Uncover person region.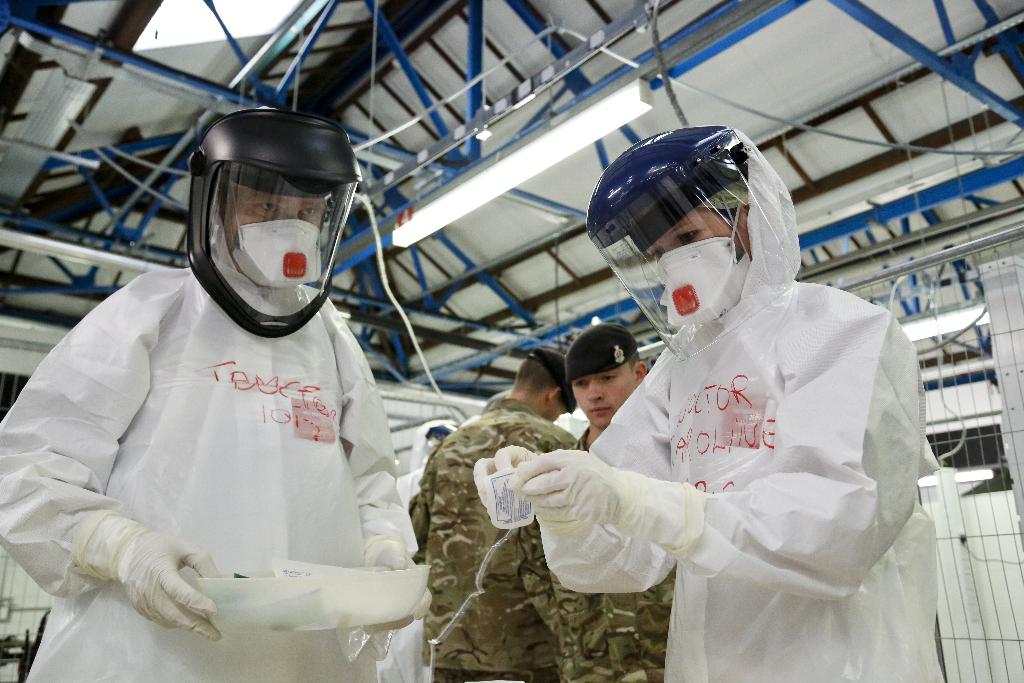
Uncovered: 22,98,417,667.
